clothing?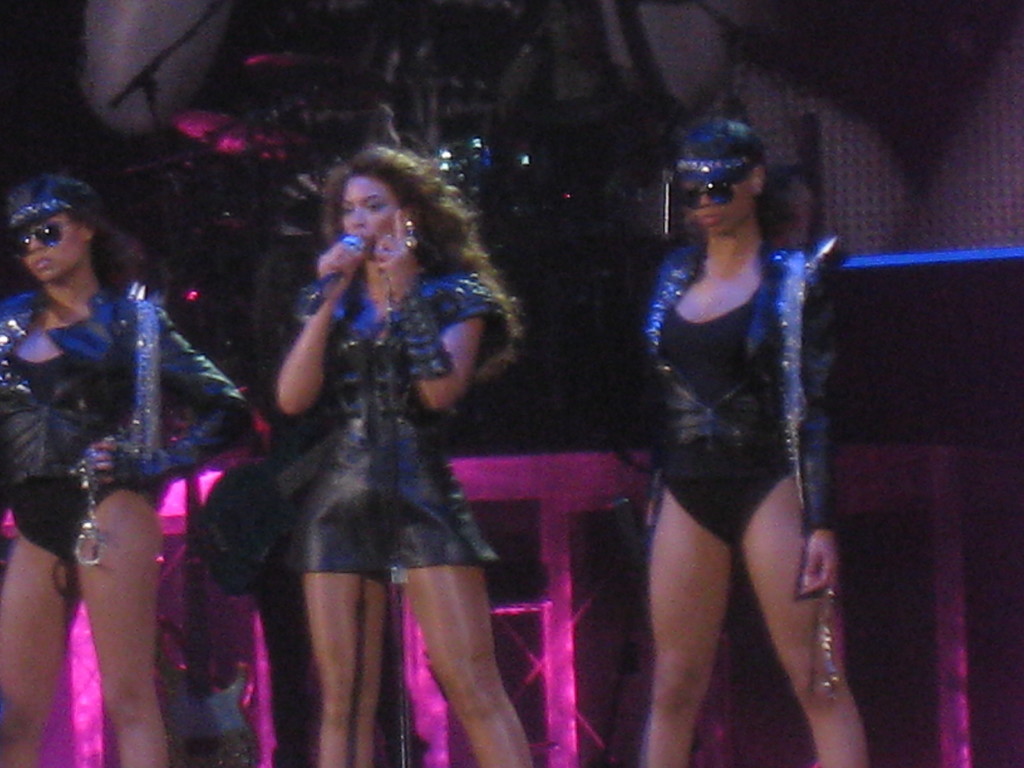
<region>0, 287, 256, 566</region>
